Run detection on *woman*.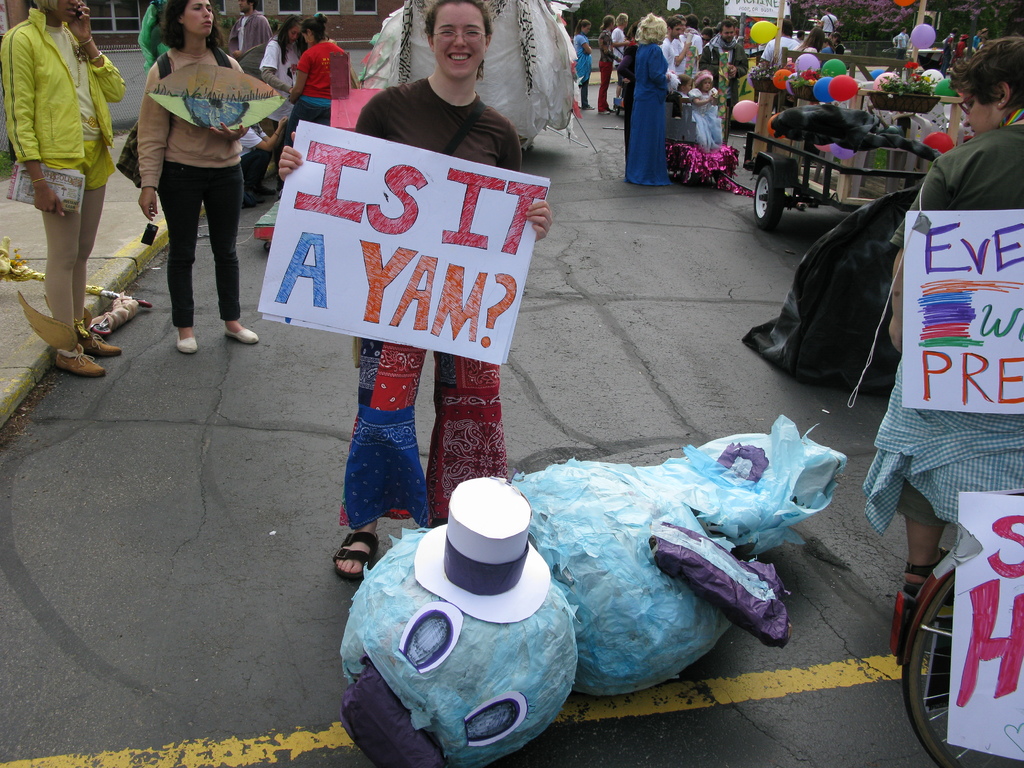
Result: 625, 15, 677, 184.
